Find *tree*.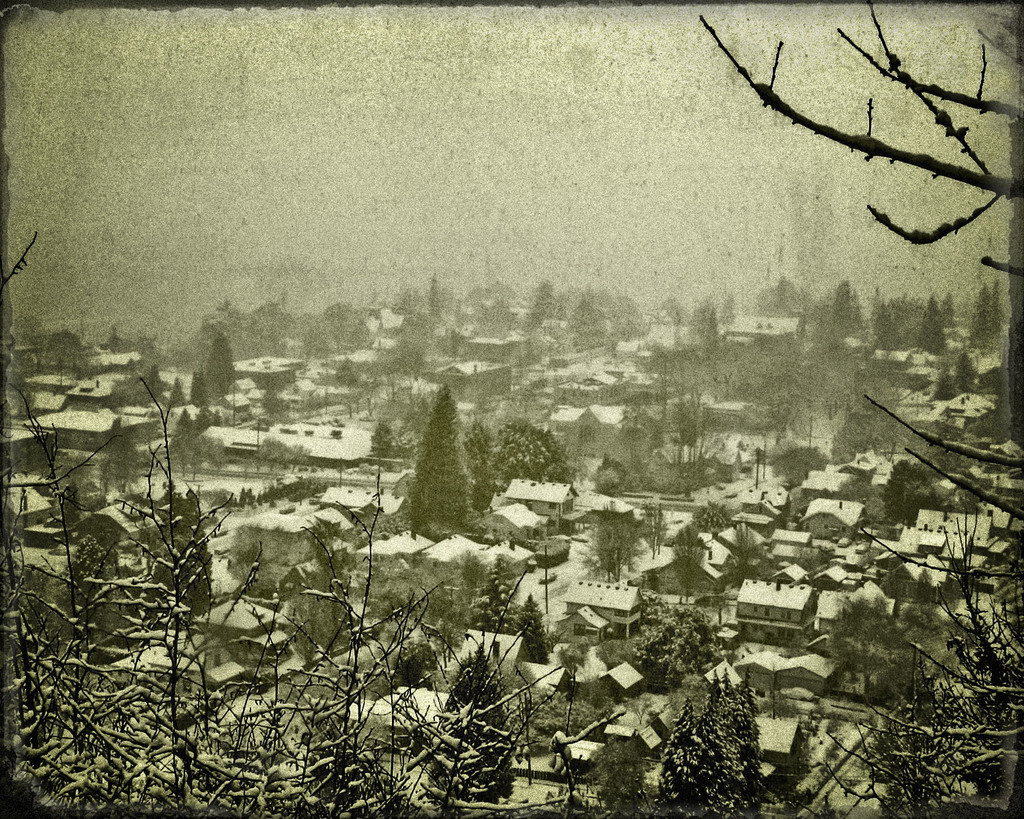
[686,292,728,382].
